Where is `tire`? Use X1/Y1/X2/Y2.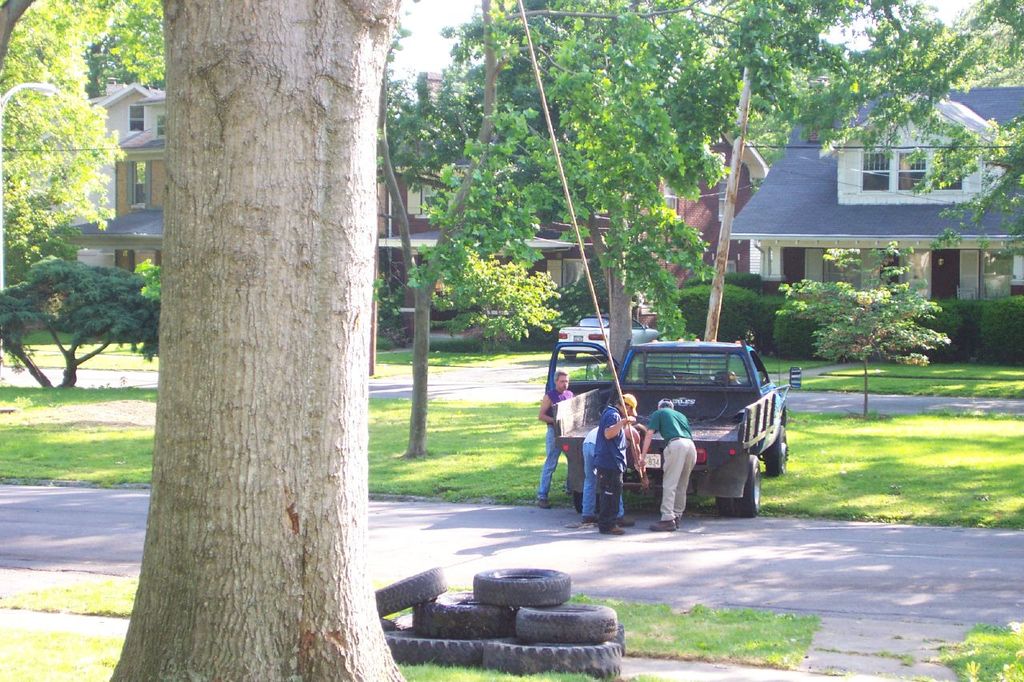
483/640/622/677.
